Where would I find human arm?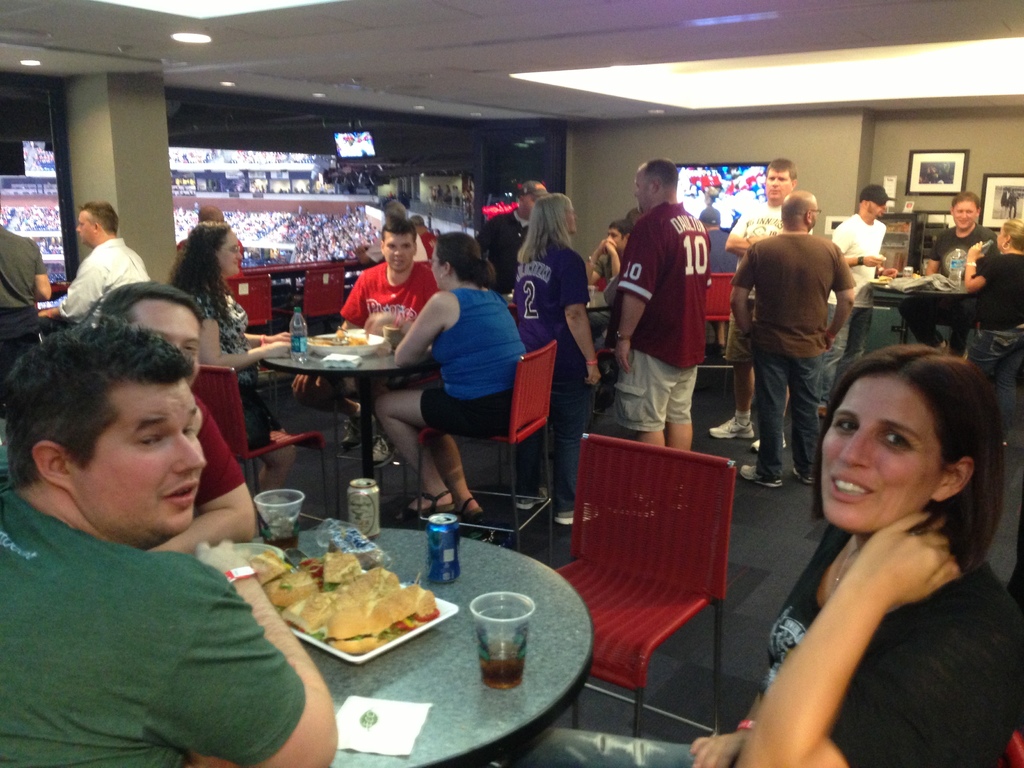
At [left=138, top=394, right=261, bottom=561].
